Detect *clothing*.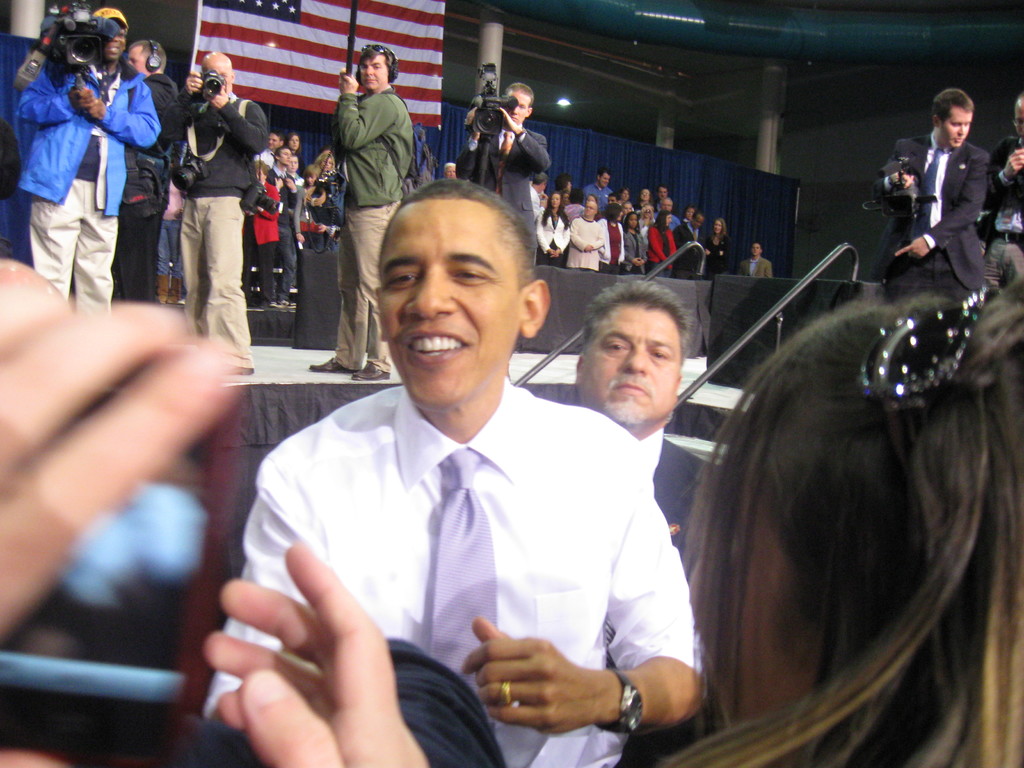
Detected at select_region(330, 88, 414, 373).
